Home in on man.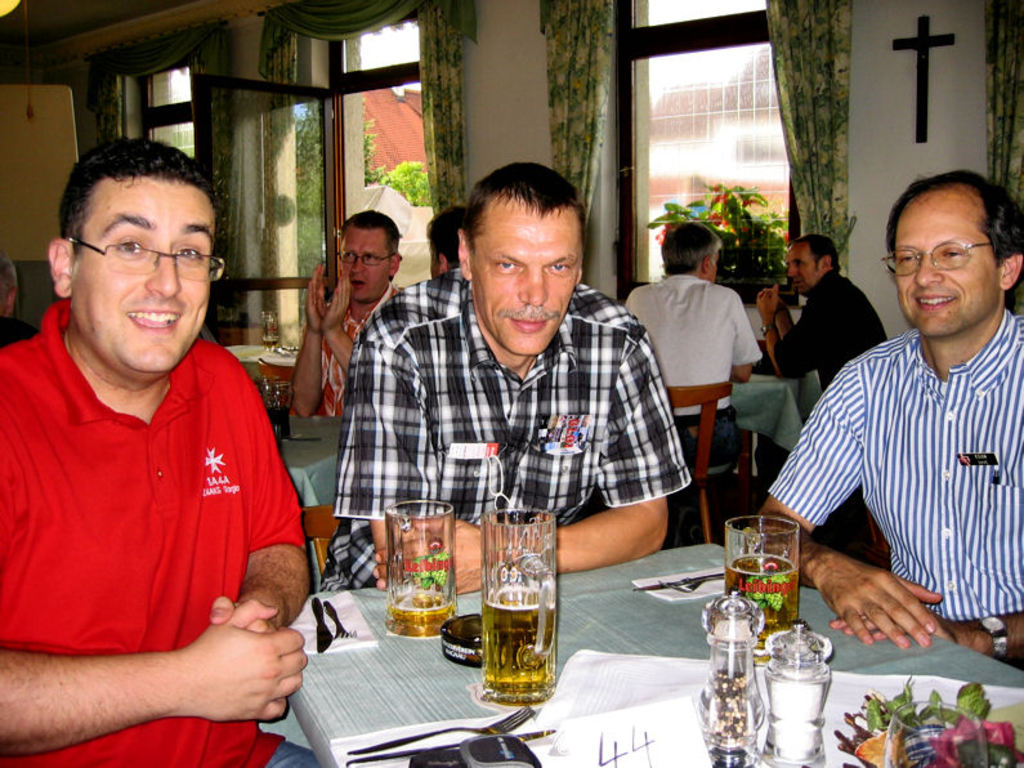
Homed in at {"left": 755, "top": 165, "right": 1023, "bottom": 658}.
